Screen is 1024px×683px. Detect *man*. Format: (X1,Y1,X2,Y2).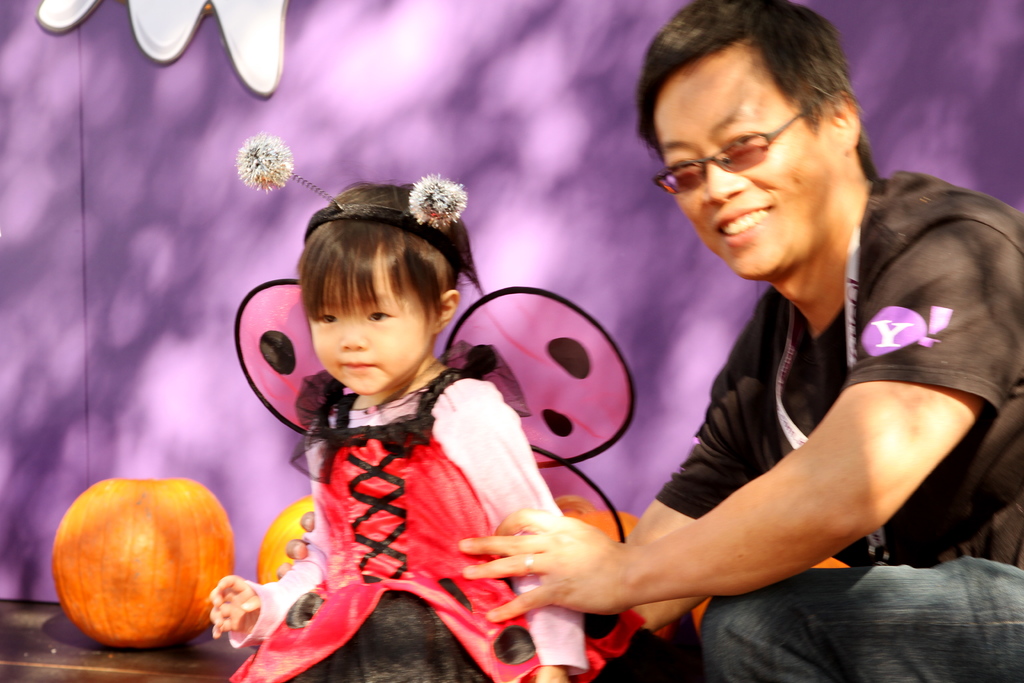
(458,39,993,672).
